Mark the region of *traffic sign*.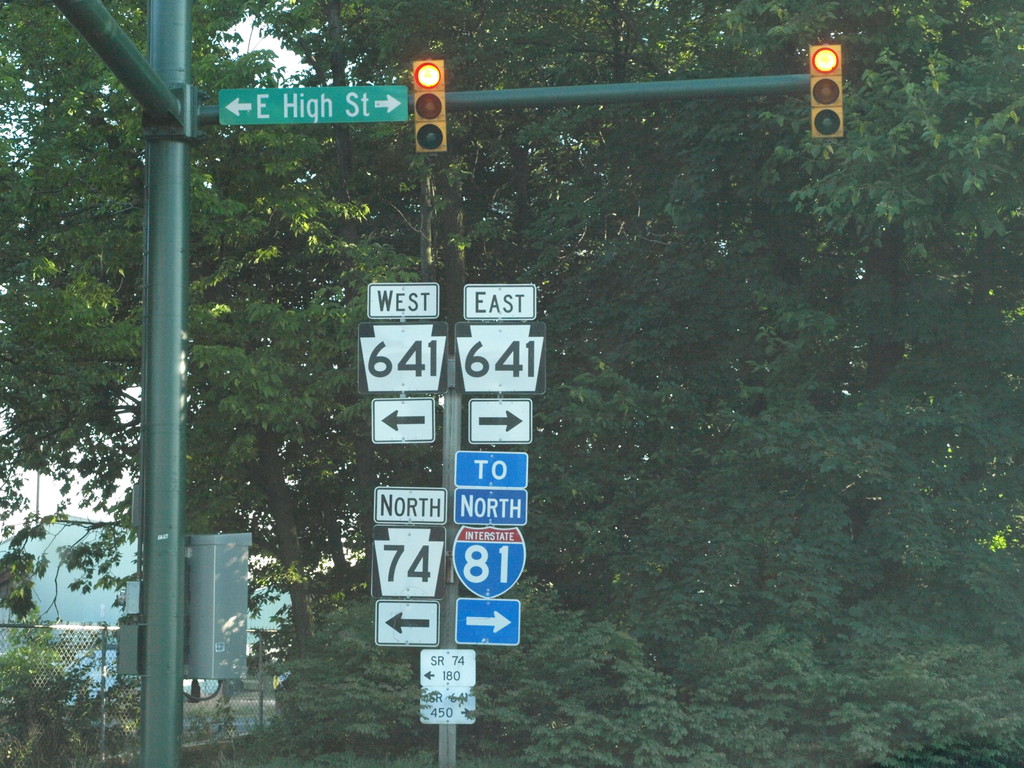
Region: <bbox>218, 86, 407, 120</bbox>.
